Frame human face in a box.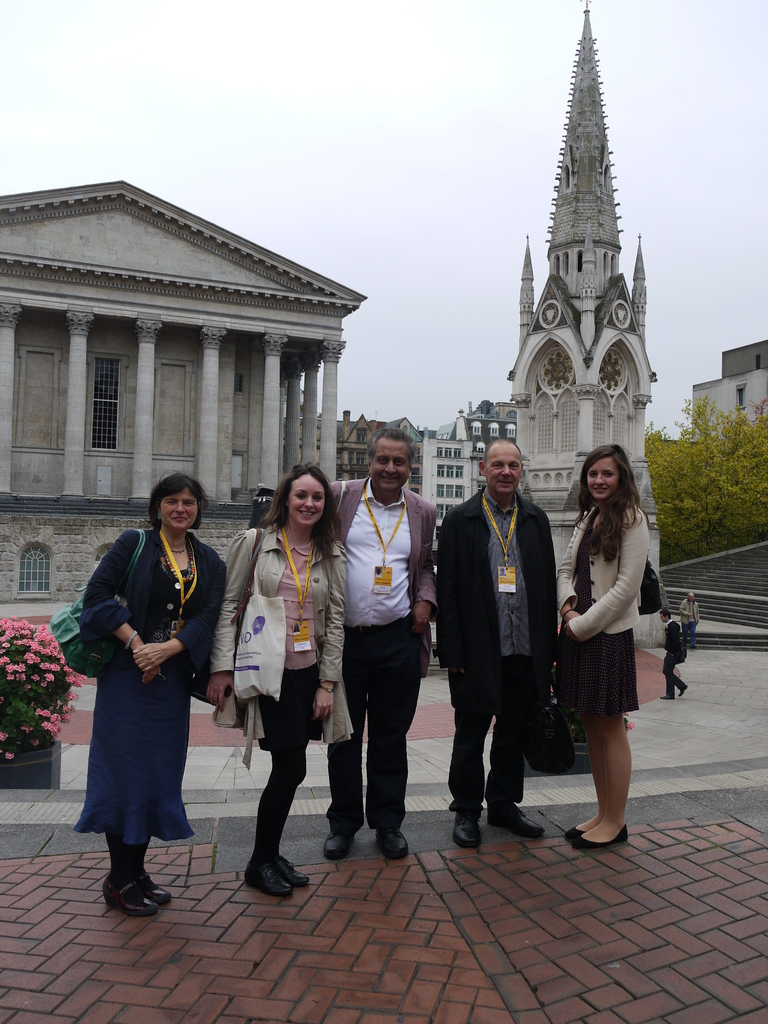
(x1=159, y1=486, x2=200, y2=529).
